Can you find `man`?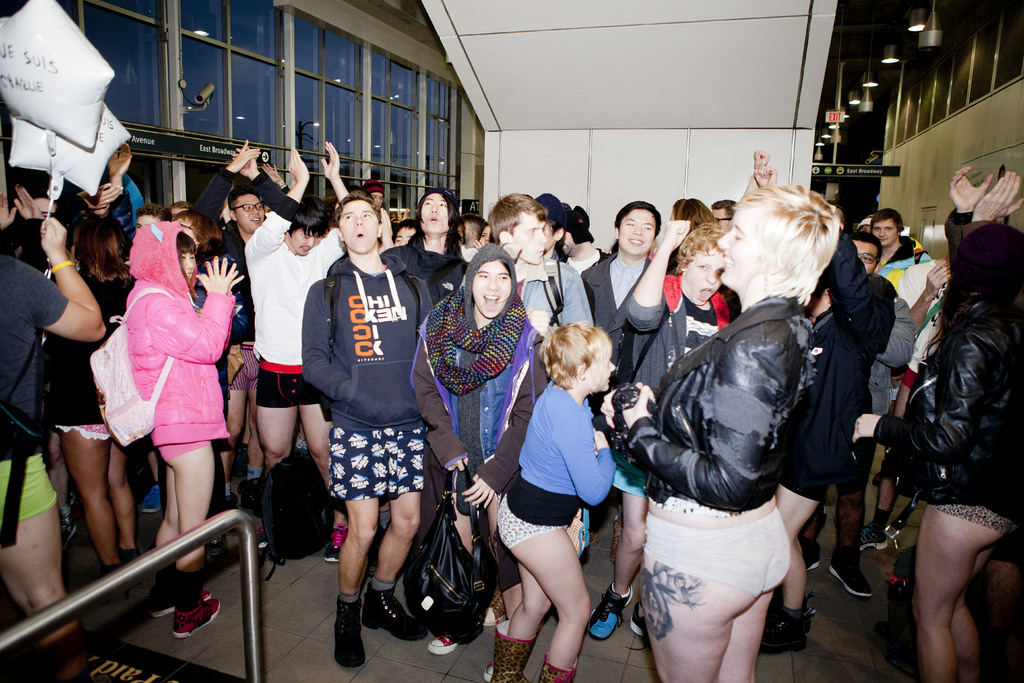
Yes, bounding box: [left=870, top=209, right=930, bottom=281].
